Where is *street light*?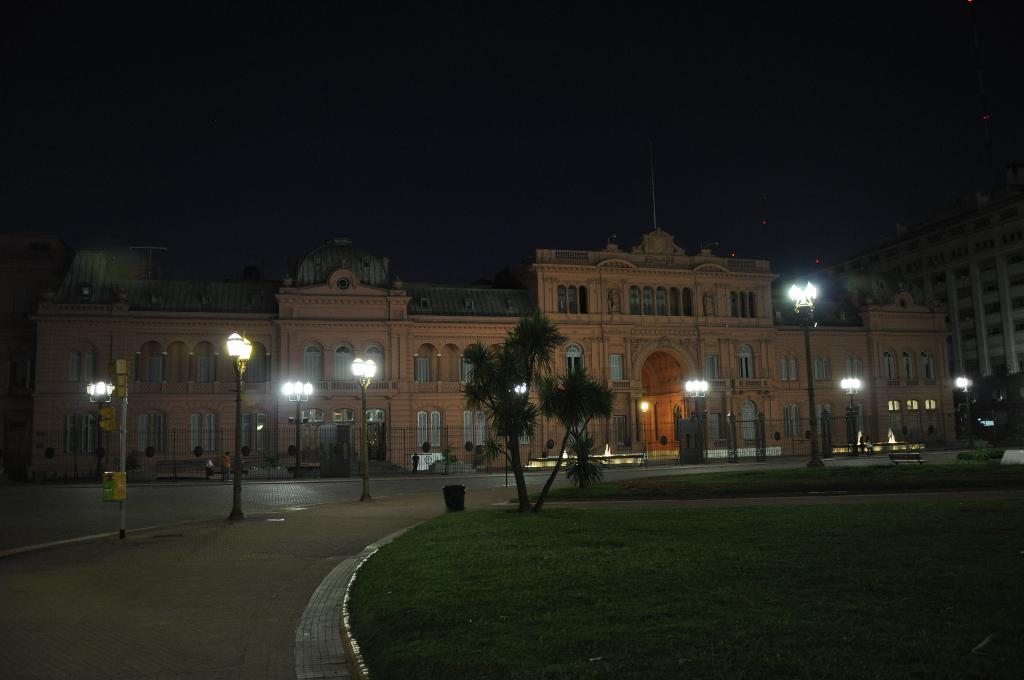
bbox=(502, 380, 531, 487).
